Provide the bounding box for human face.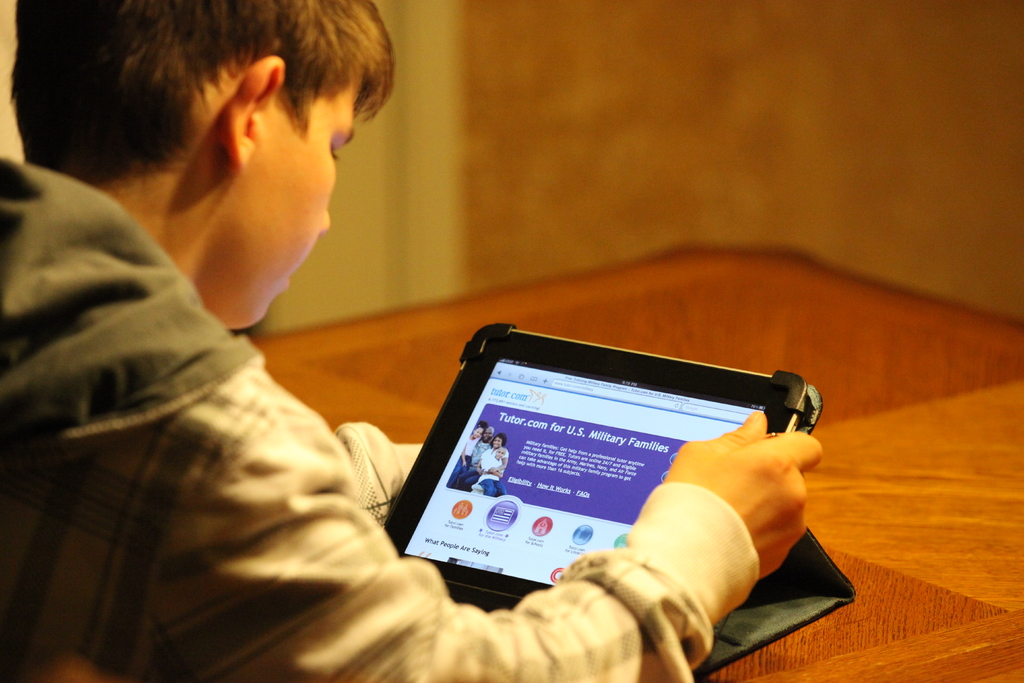
{"x1": 204, "y1": 72, "x2": 357, "y2": 330}.
